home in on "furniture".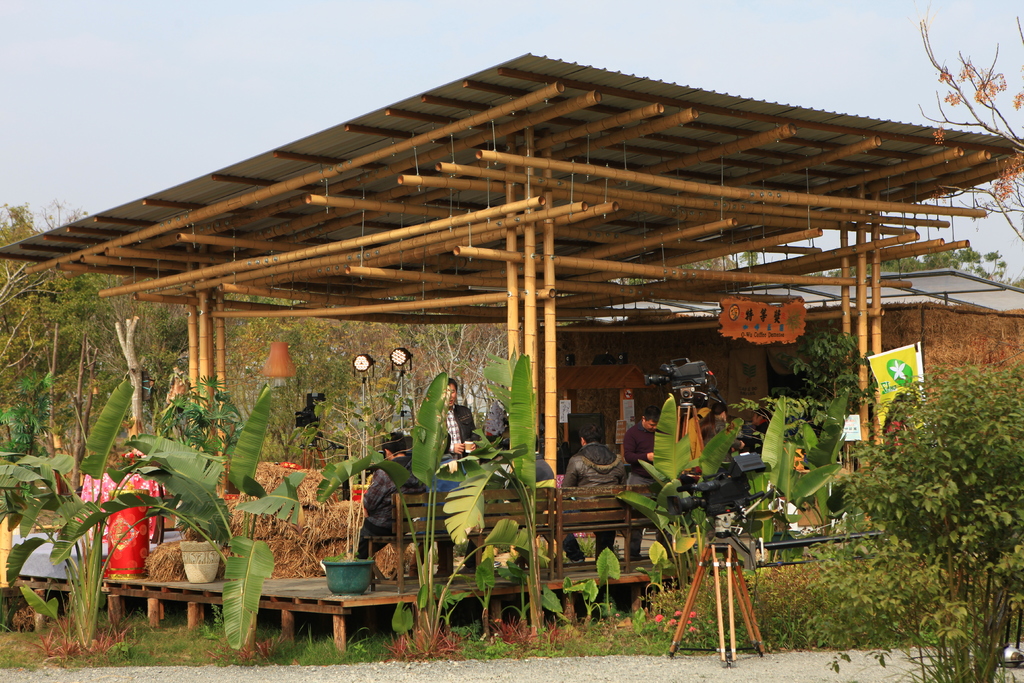
Homed in at select_region(9, 554, 94, 623).
